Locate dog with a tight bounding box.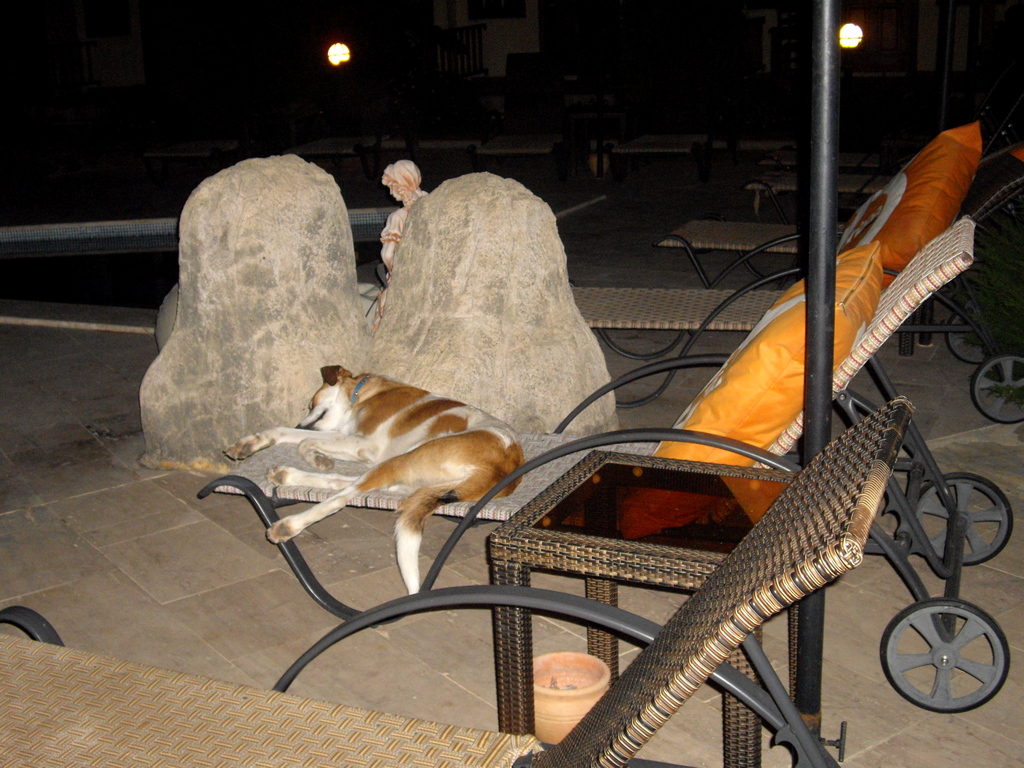
box(222, 362, 527, 600).
